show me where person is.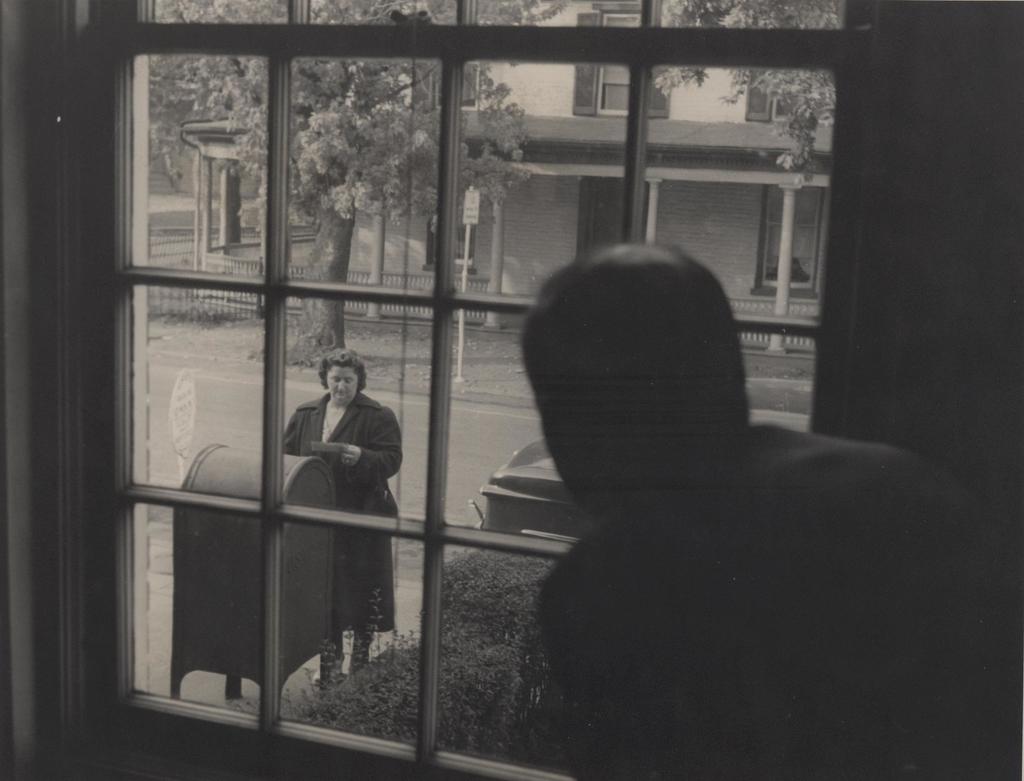
person is at [x1=283, y1=347, x2=408, y2=687].
